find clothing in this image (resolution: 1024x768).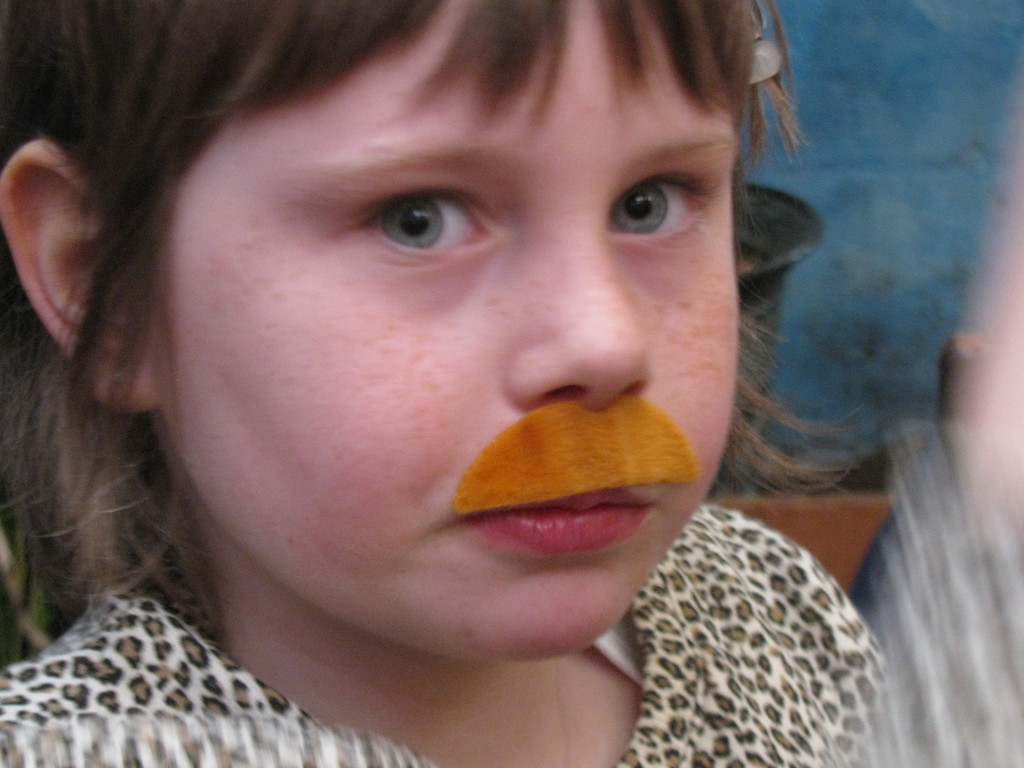
box(0, 417, 1023, 767).
